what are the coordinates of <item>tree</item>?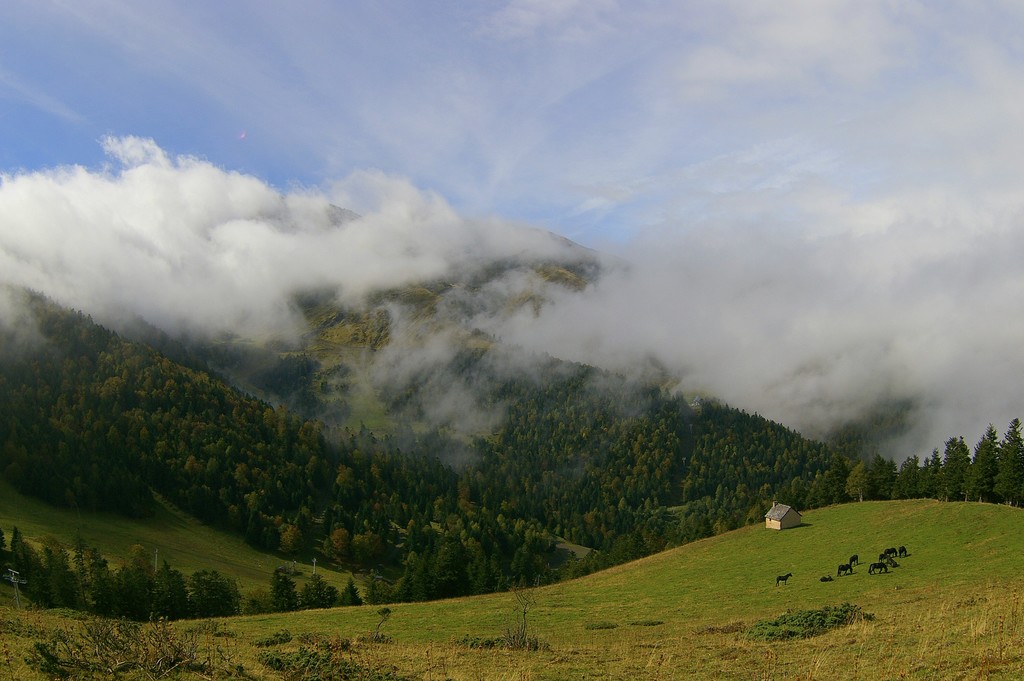
(8,527,42,618).
